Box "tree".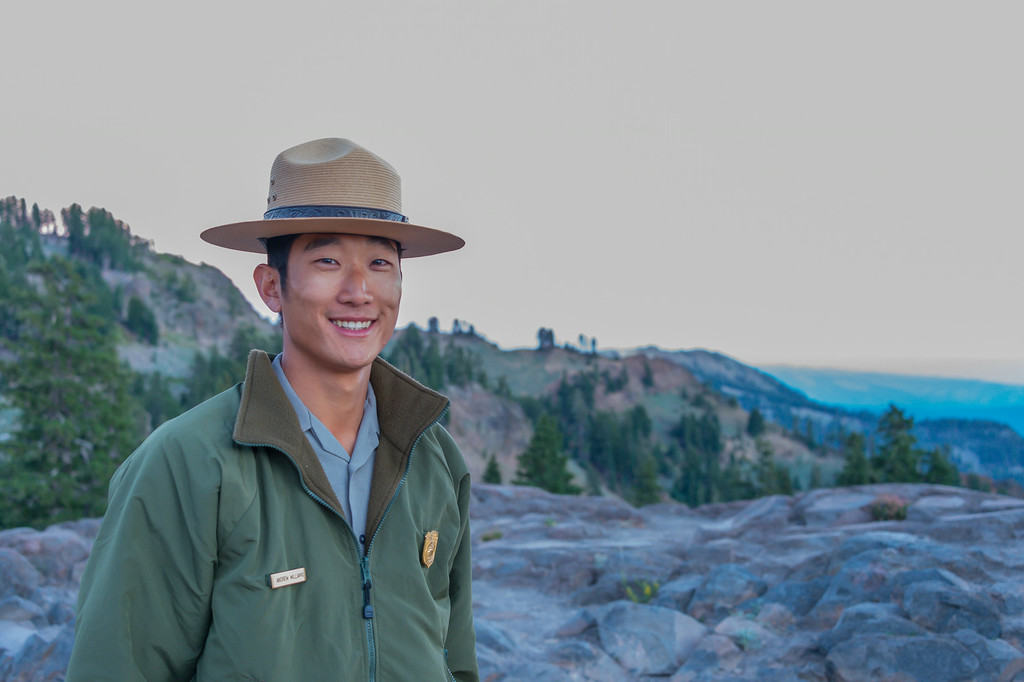
(left=513, top=403, right=579, bottom=494).
